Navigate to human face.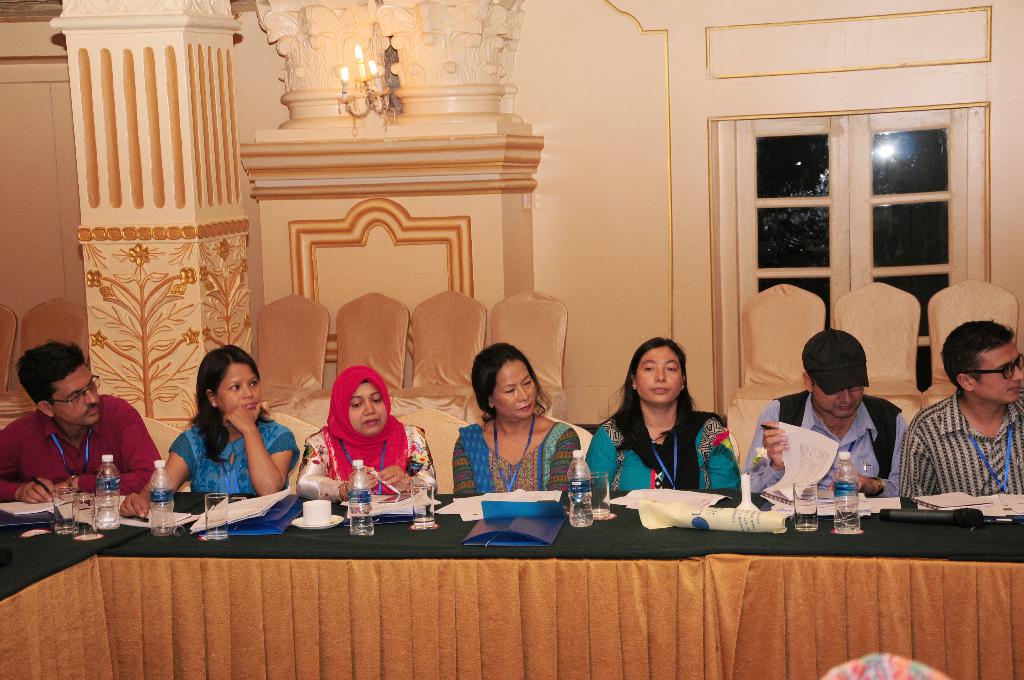
Navigation target: x1=635, y1=347, x2=680, y2=400.
